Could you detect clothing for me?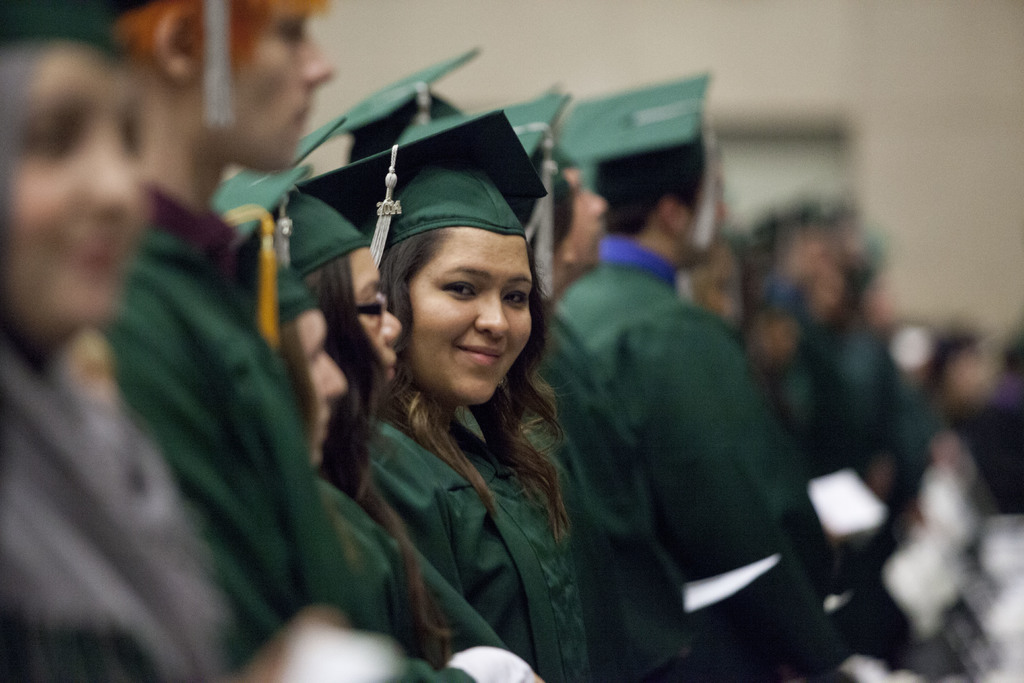
Detection result: 84 247 410 682.
